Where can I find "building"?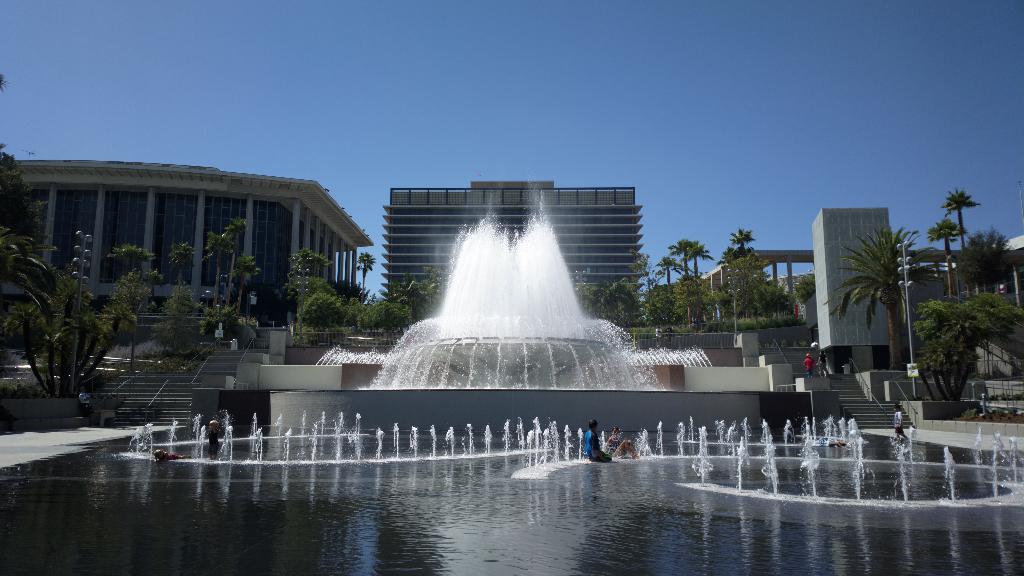
You can find it at rect(0, 161, 373, 323).
